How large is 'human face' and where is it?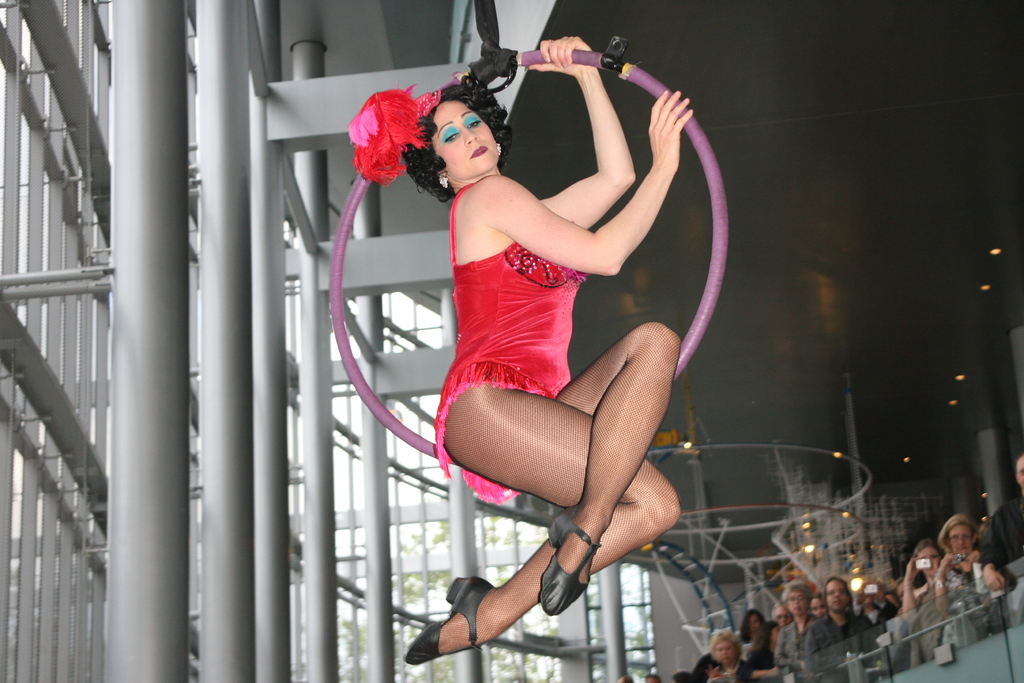
Bounding box: [945, 525, 976, 556].
